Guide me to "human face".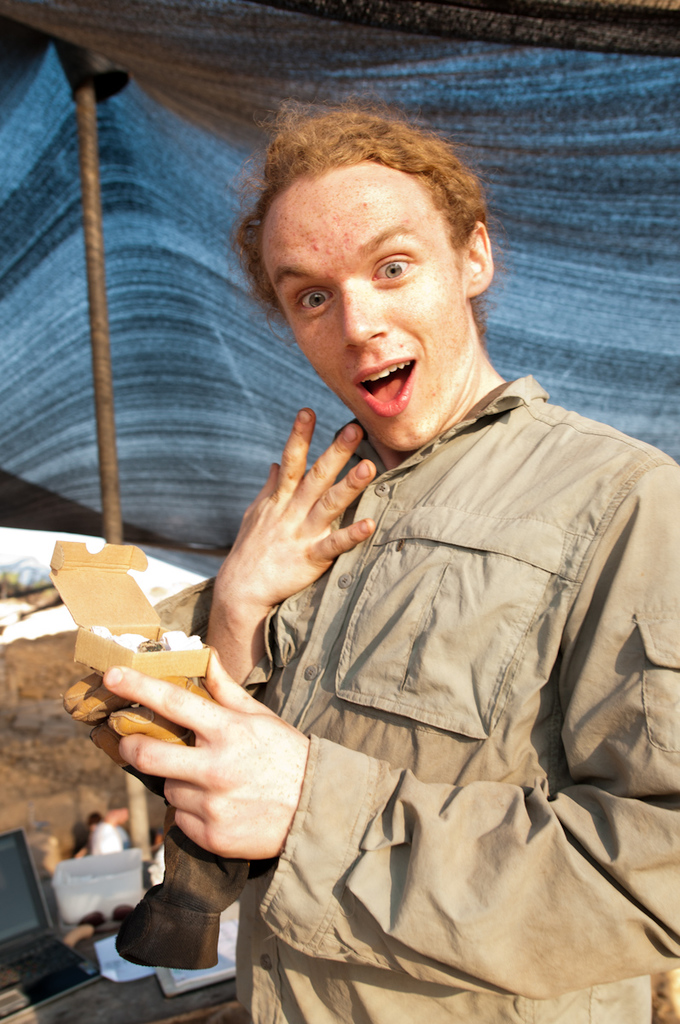
Guidance: region(268, 163, 474, 448).
